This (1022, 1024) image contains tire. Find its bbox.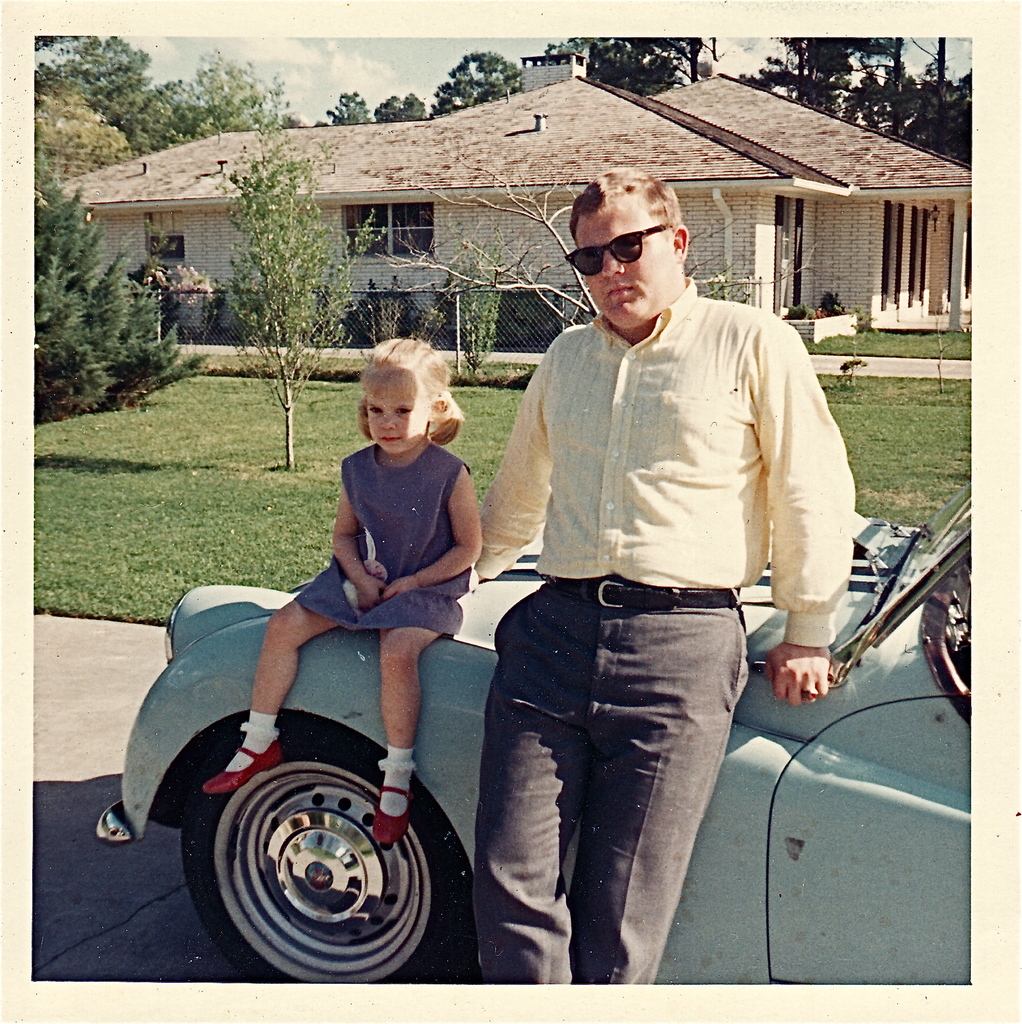
[175,721,475,987].
